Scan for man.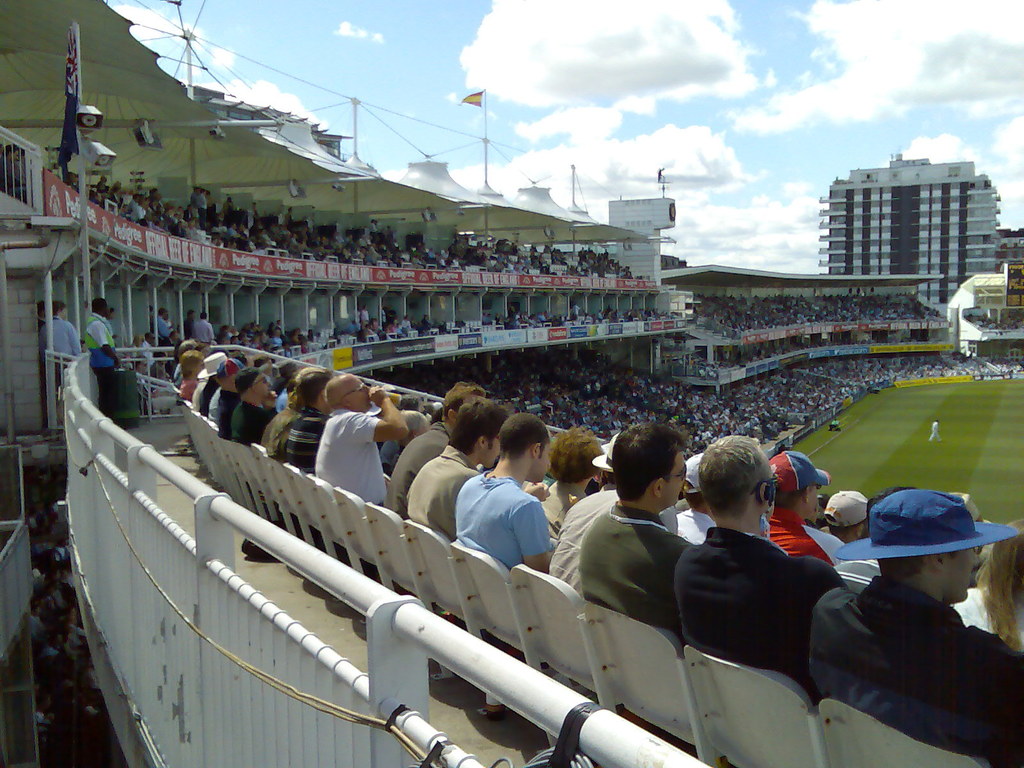
Scan result: 576,421,698,641.
